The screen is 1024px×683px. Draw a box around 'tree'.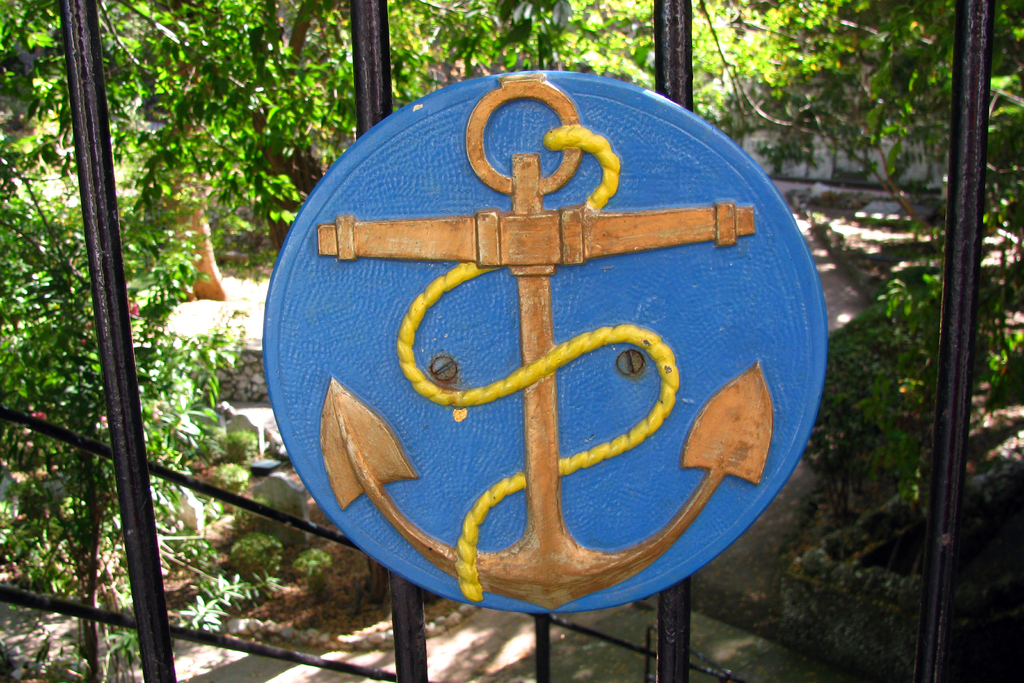
region(797, 252, 1023, 682).
